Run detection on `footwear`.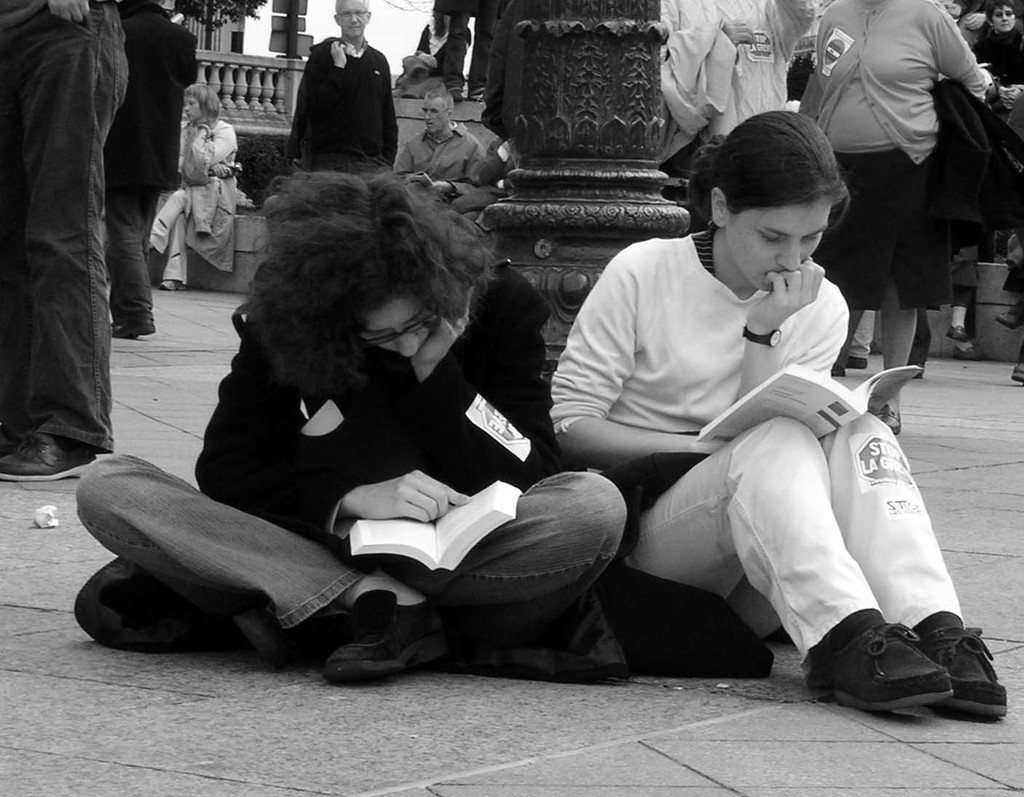
Result: x1=1012 y1=361 x2=1023 y2=382.
